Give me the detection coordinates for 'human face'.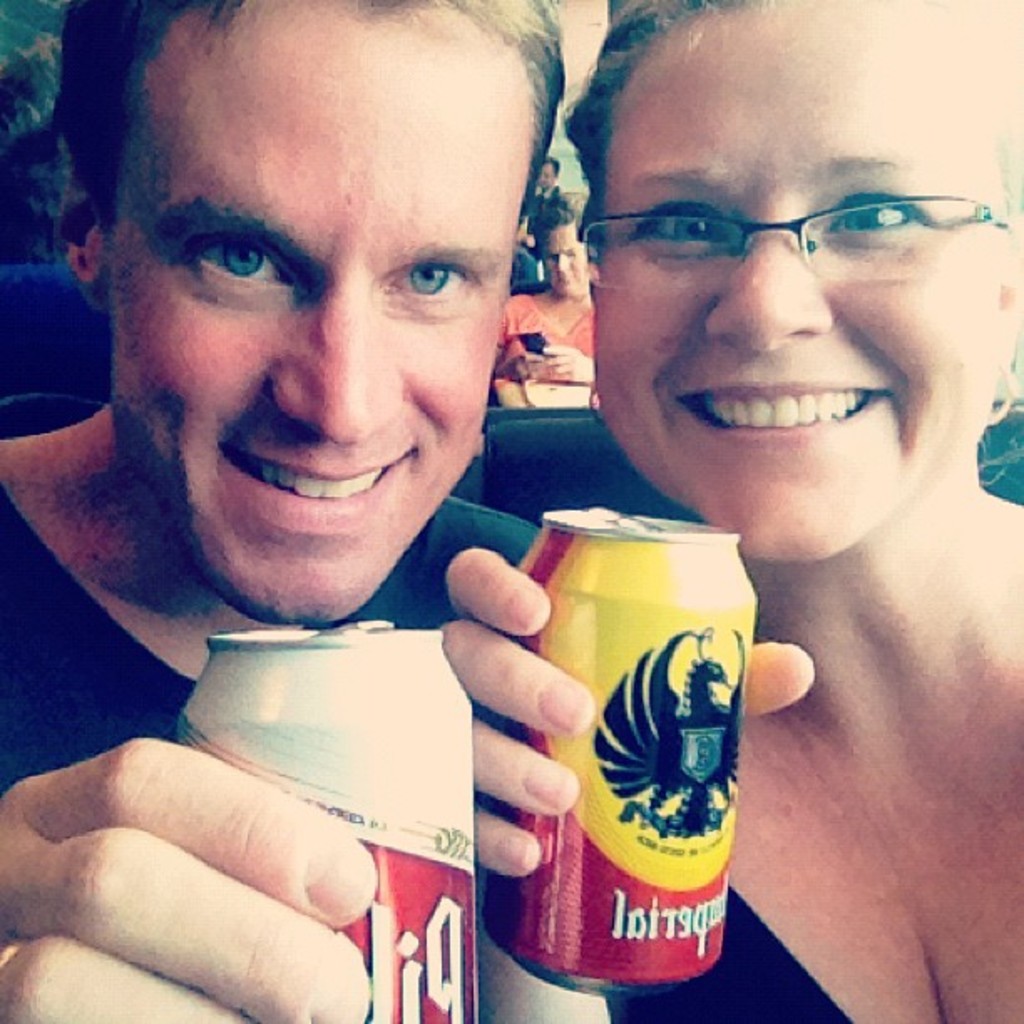
x1=540, y1=226, x2=582, y2=288.
